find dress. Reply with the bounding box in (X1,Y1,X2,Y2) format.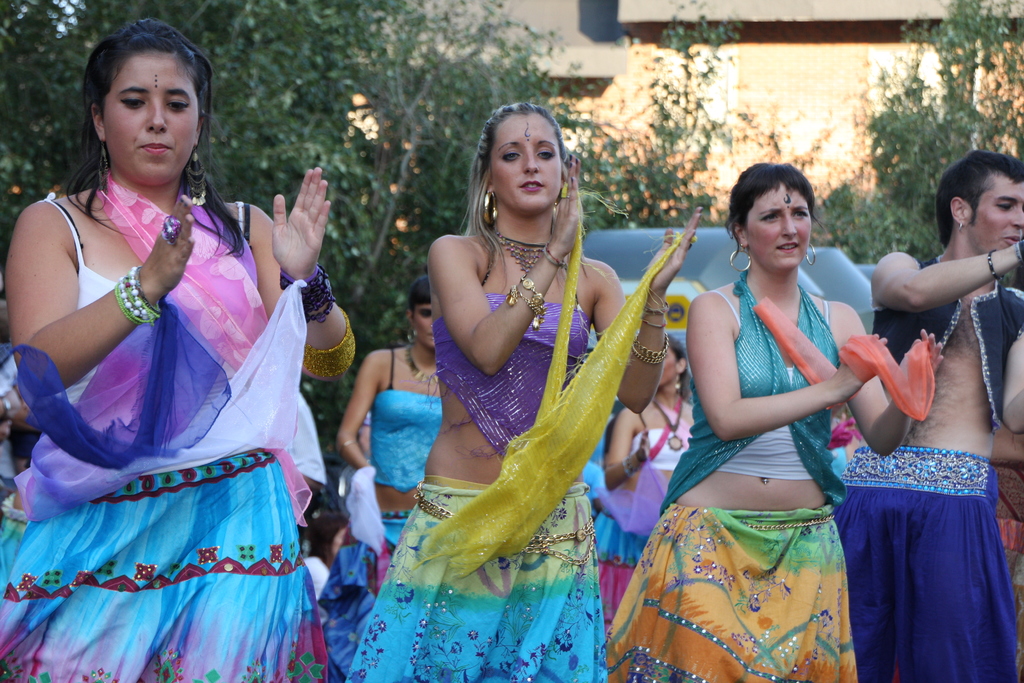
(13,145,316,616).
